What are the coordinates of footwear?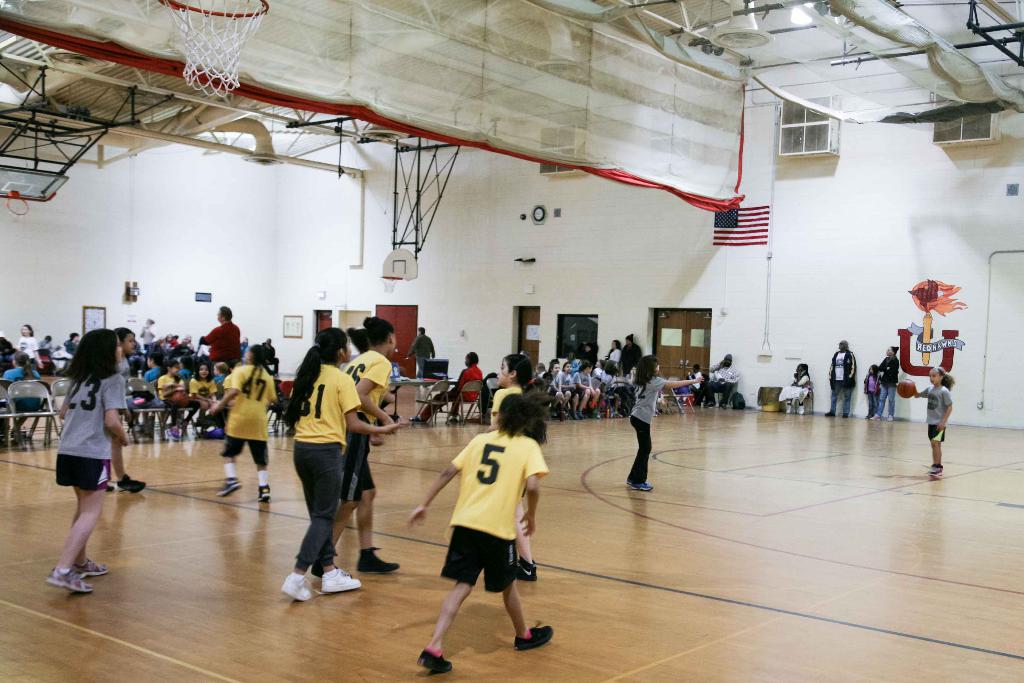
[left=215, top=474, right=244, bottom=499].
